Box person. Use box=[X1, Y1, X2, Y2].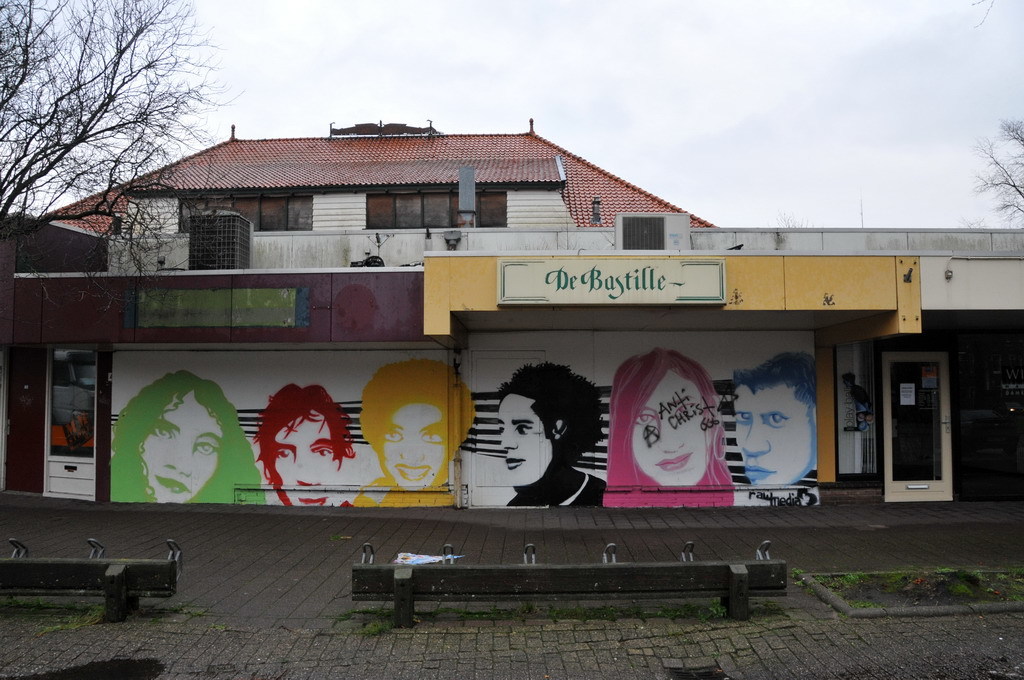
box=[602, 349, 731, 505].
